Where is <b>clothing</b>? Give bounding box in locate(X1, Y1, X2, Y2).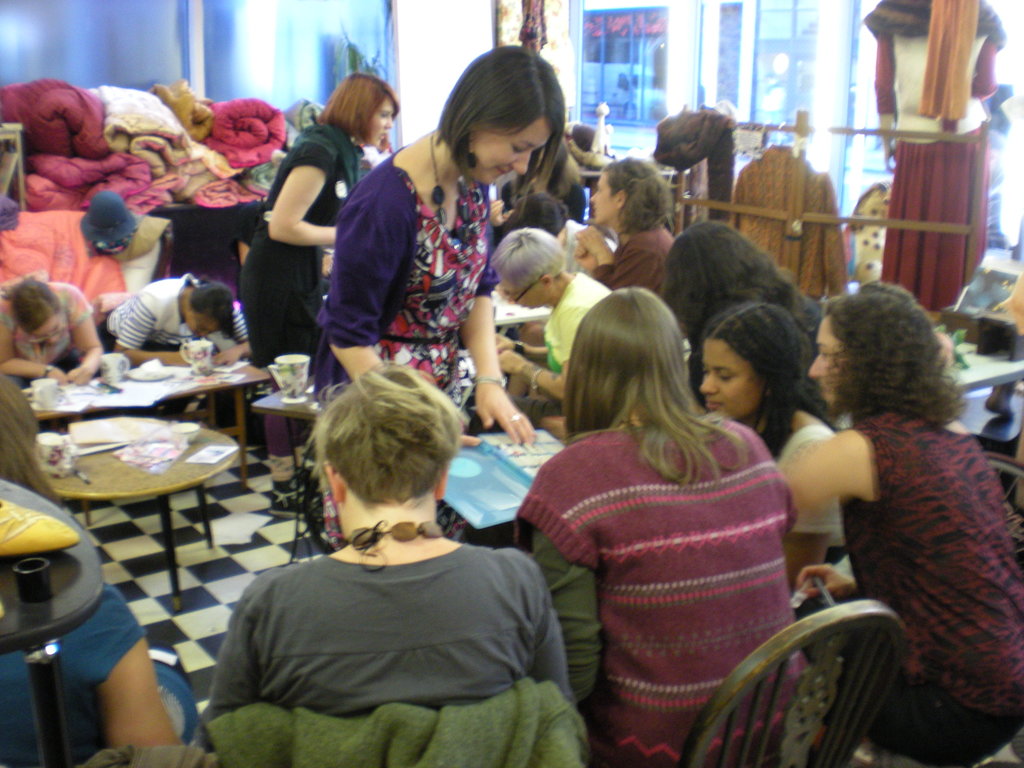
locate(467, 269, 611, 433).
